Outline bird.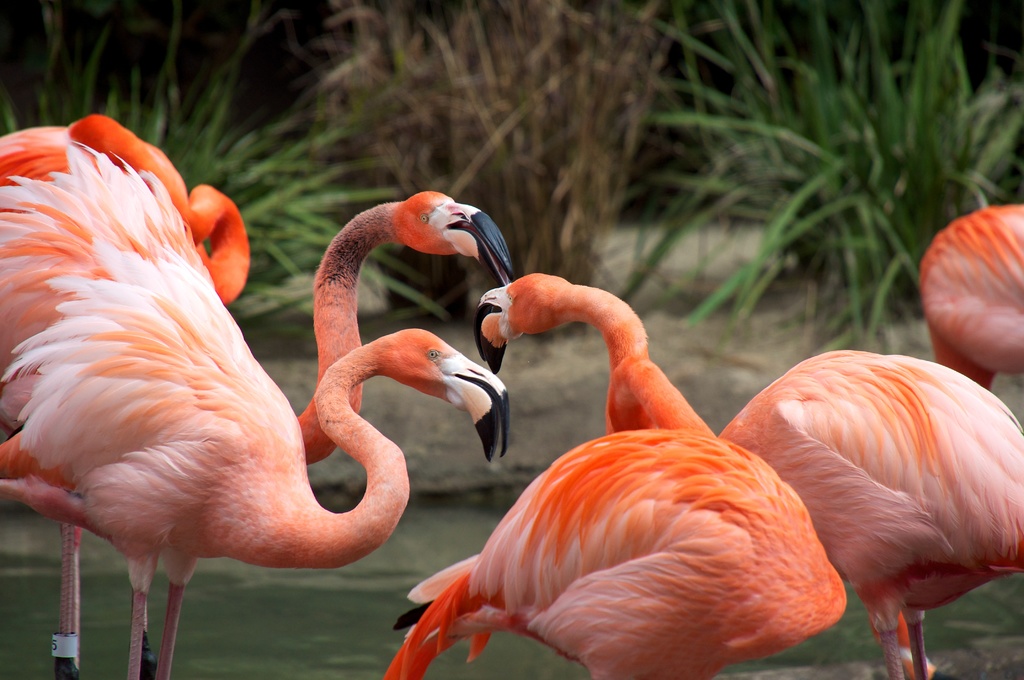
Outline: x1=0, y1=108, x2=514, y2=679.
